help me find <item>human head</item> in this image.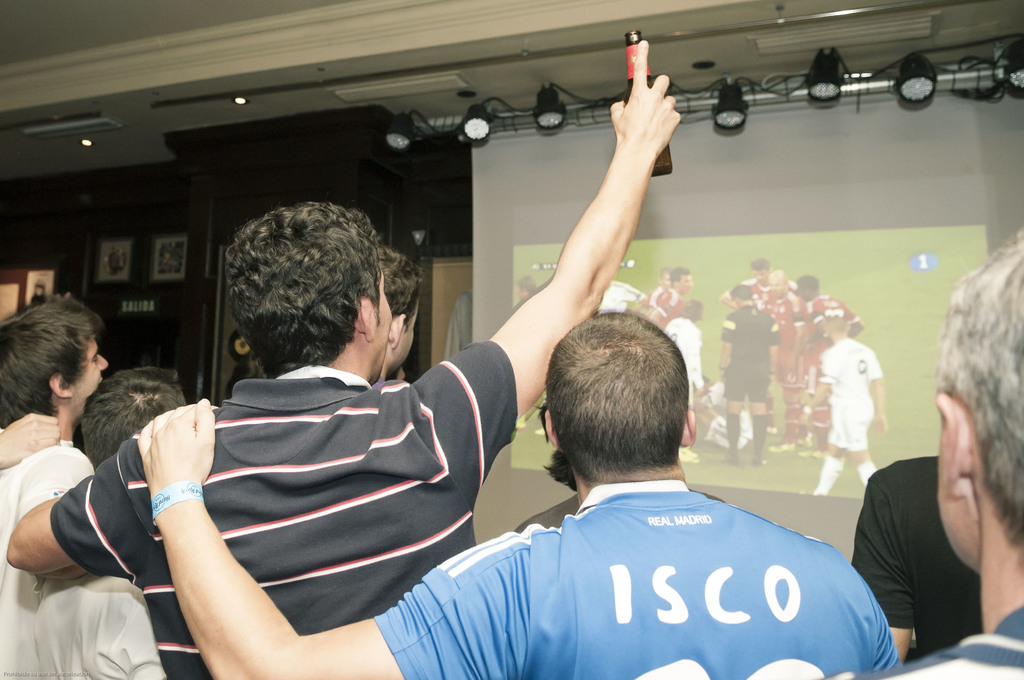
Found it: (656,264,665,289).
